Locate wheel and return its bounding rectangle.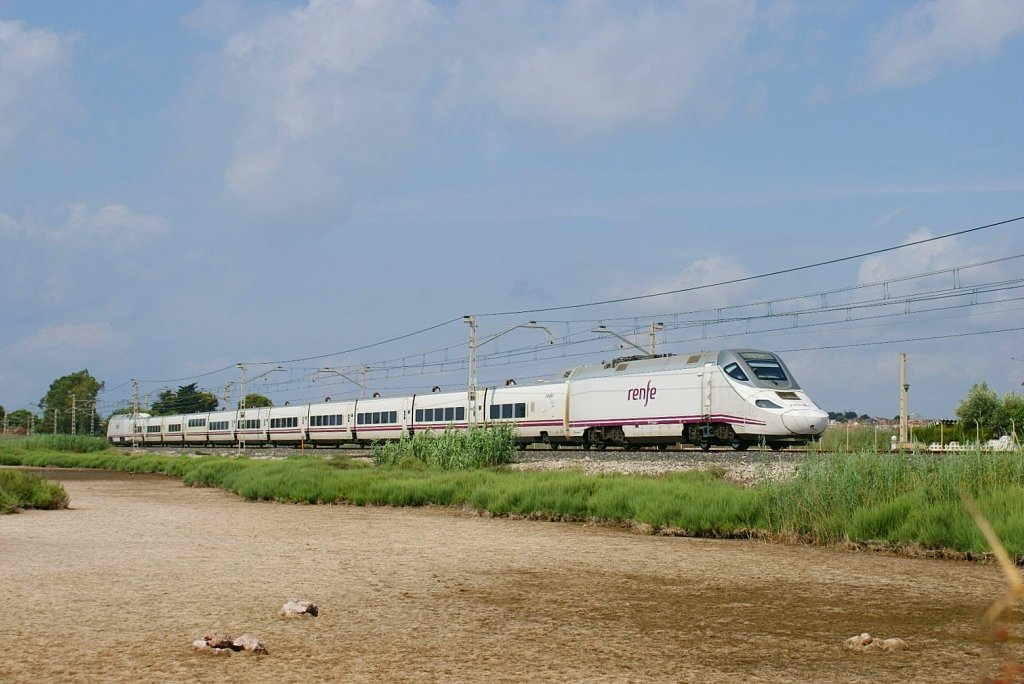
[597, 439, 605, 451].
